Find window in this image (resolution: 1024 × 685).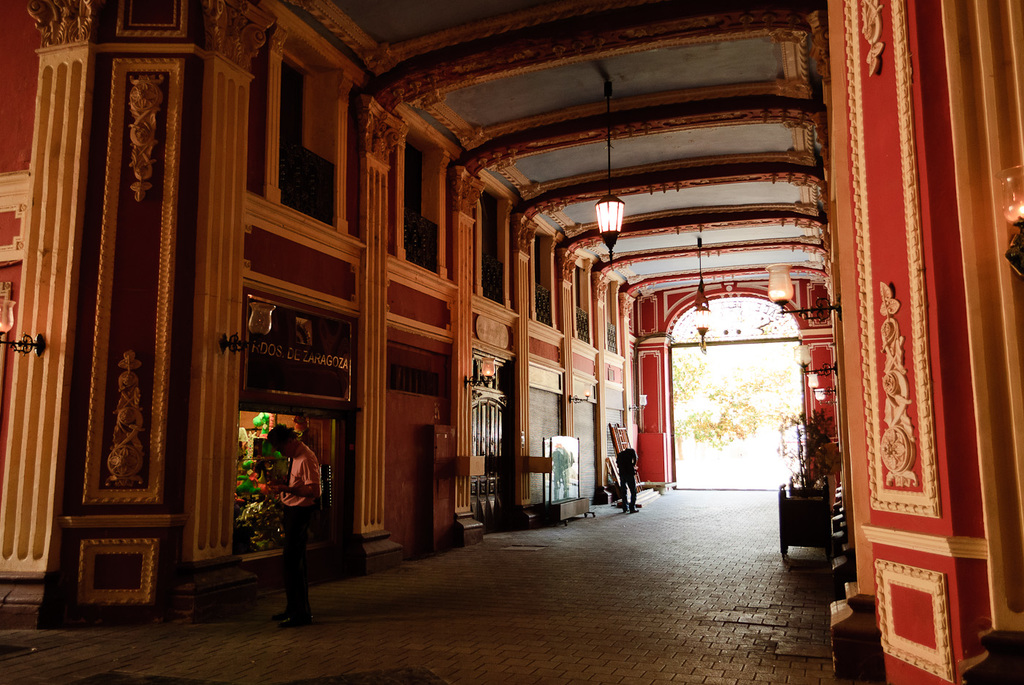
x1=515, y1=237, x2=564, y2=332.
